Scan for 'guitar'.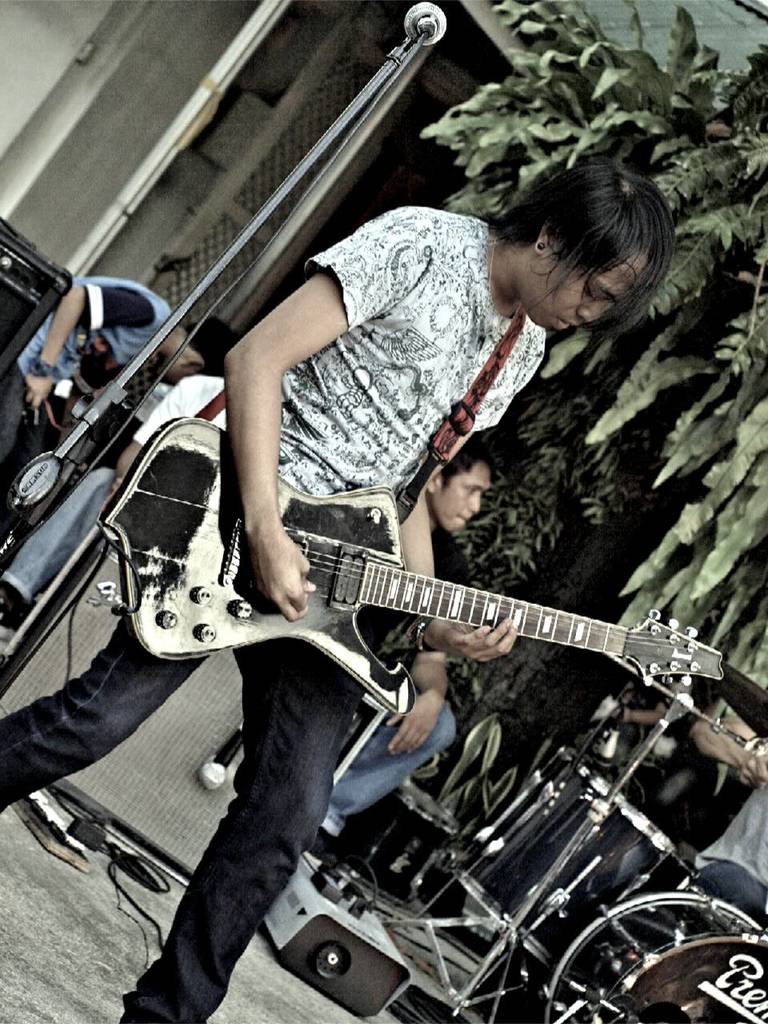
Scan result: 103,414,718,722.
